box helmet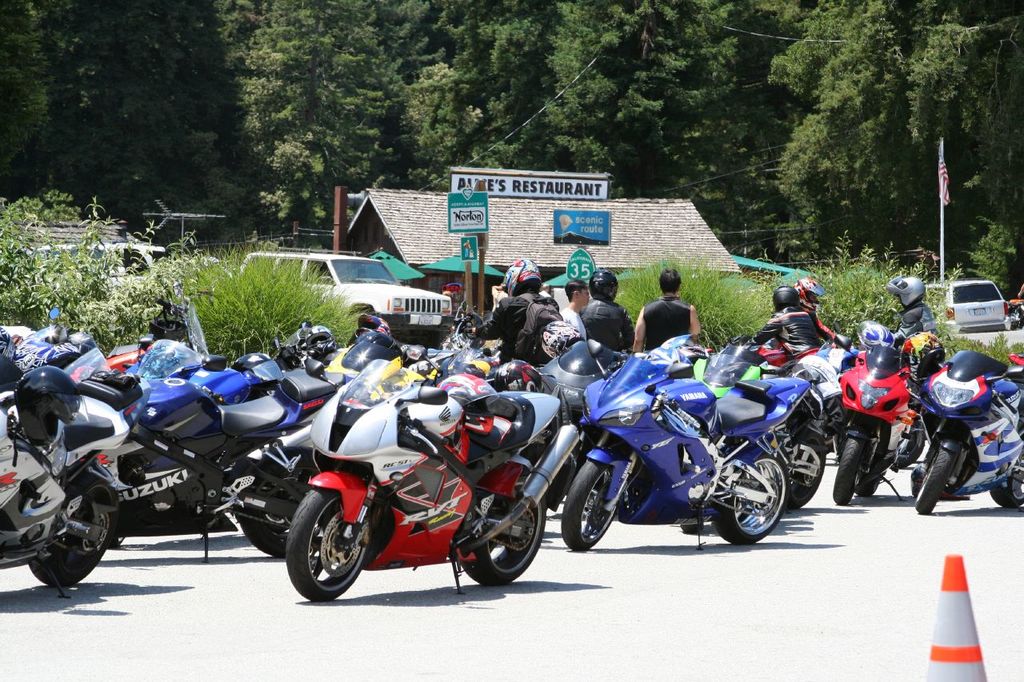
<box>854,318,897,348</box>
